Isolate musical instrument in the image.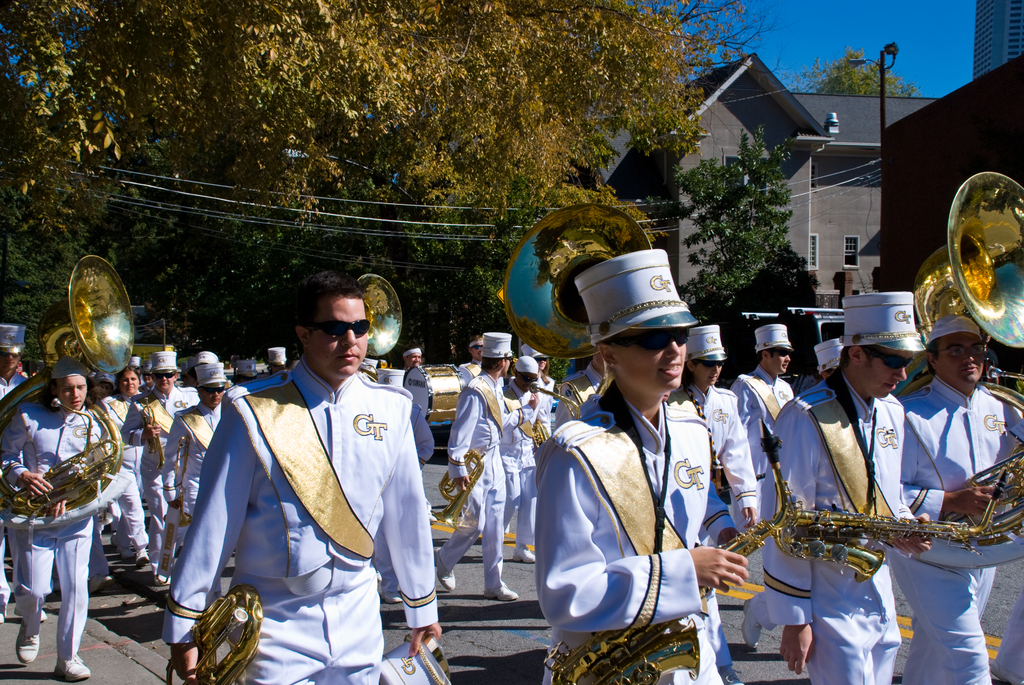
Isolated region: left=494, top=201, right=660, bottom=393.
